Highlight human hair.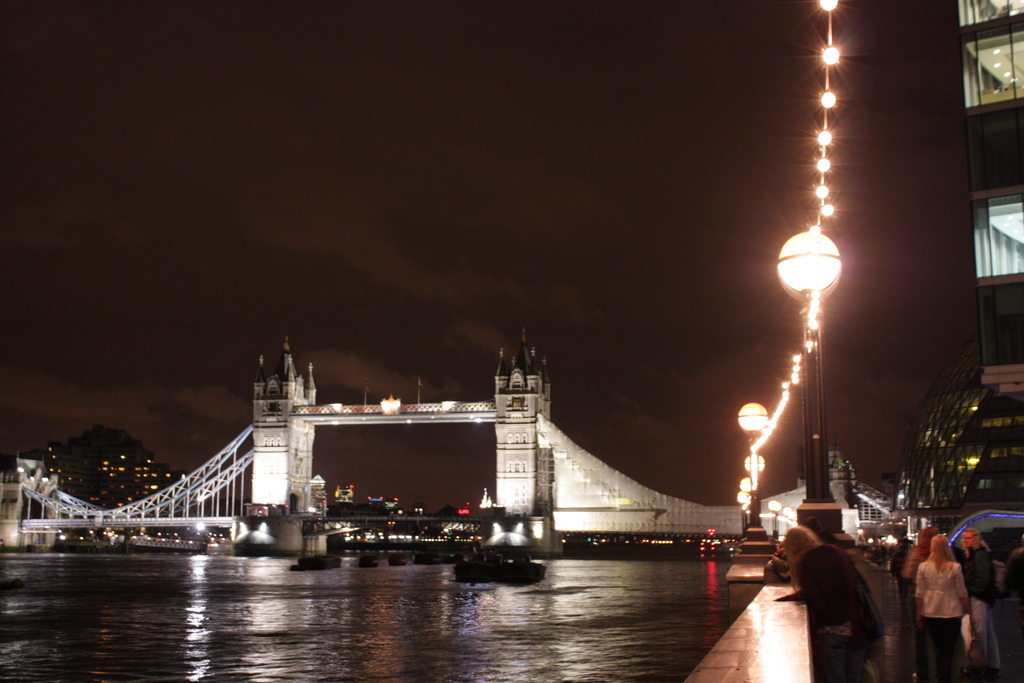
Highlighted region: pyautogui.locateOnScreen(959, 527, 990, 557).
